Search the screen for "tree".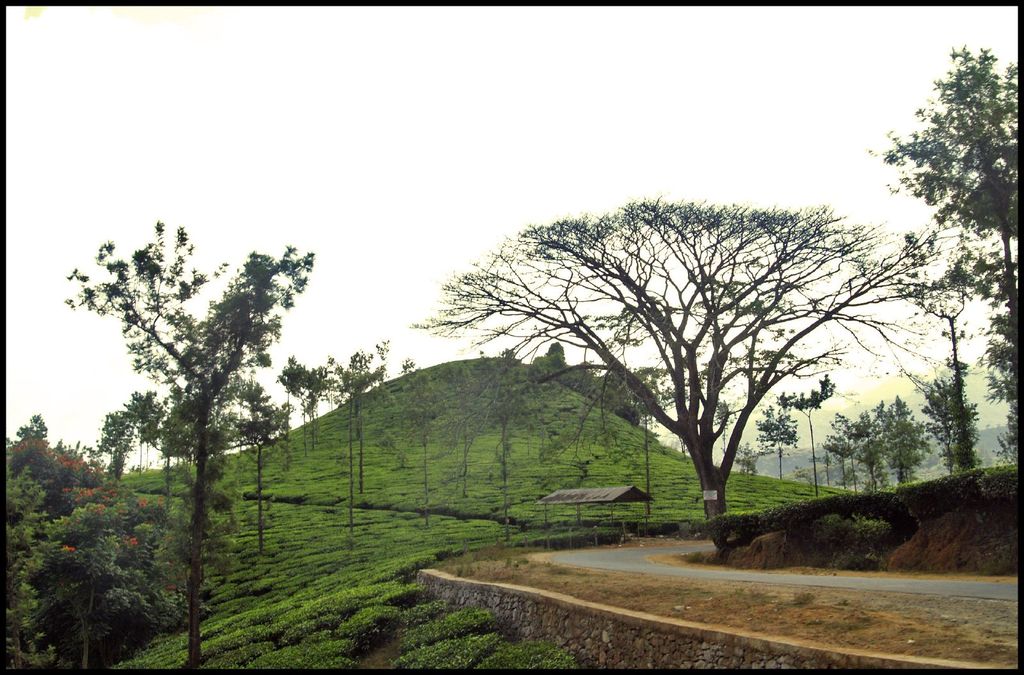
Found at 476, 358, 536, 529.
